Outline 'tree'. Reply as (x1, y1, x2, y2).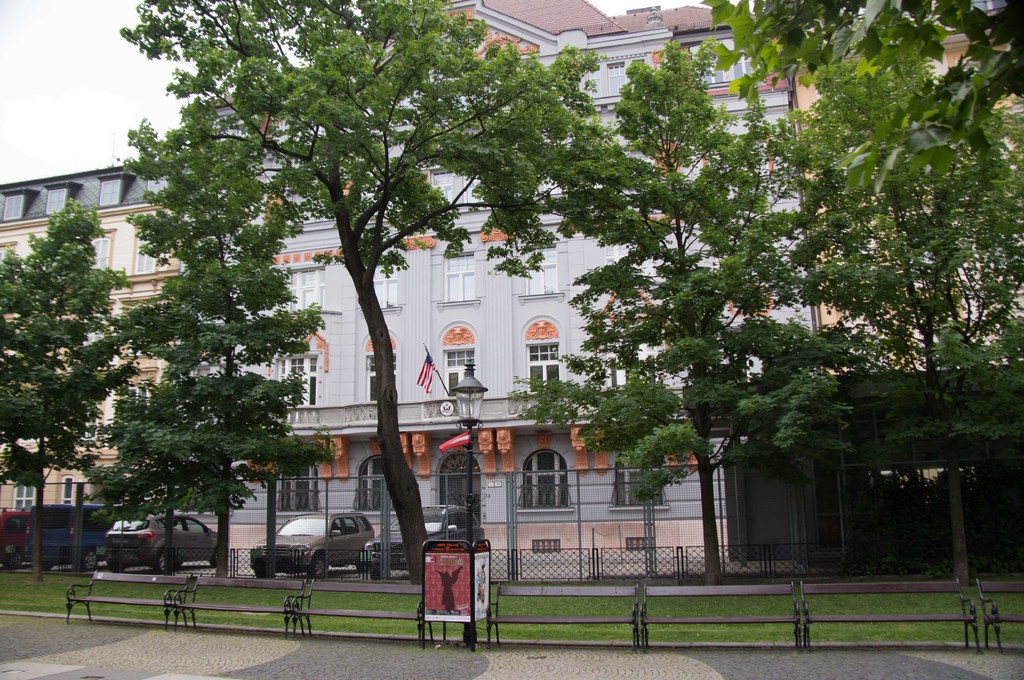
(708, 0, 1023, 203).
